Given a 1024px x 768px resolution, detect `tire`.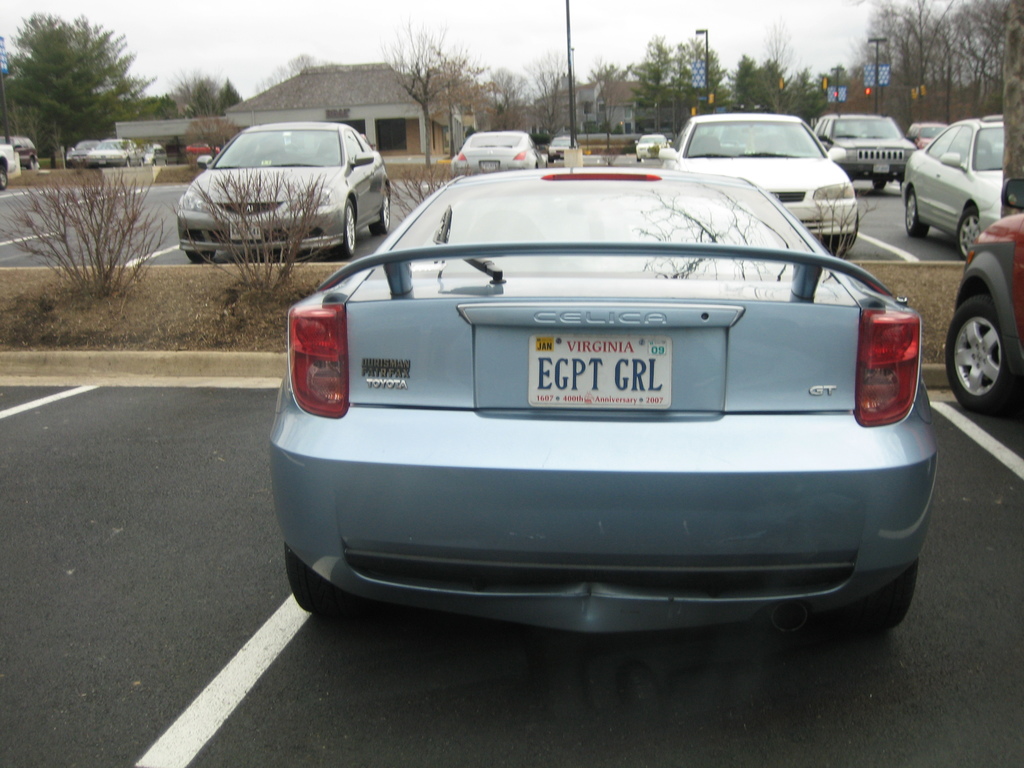
l=545, t=150, r=554, b=164.
